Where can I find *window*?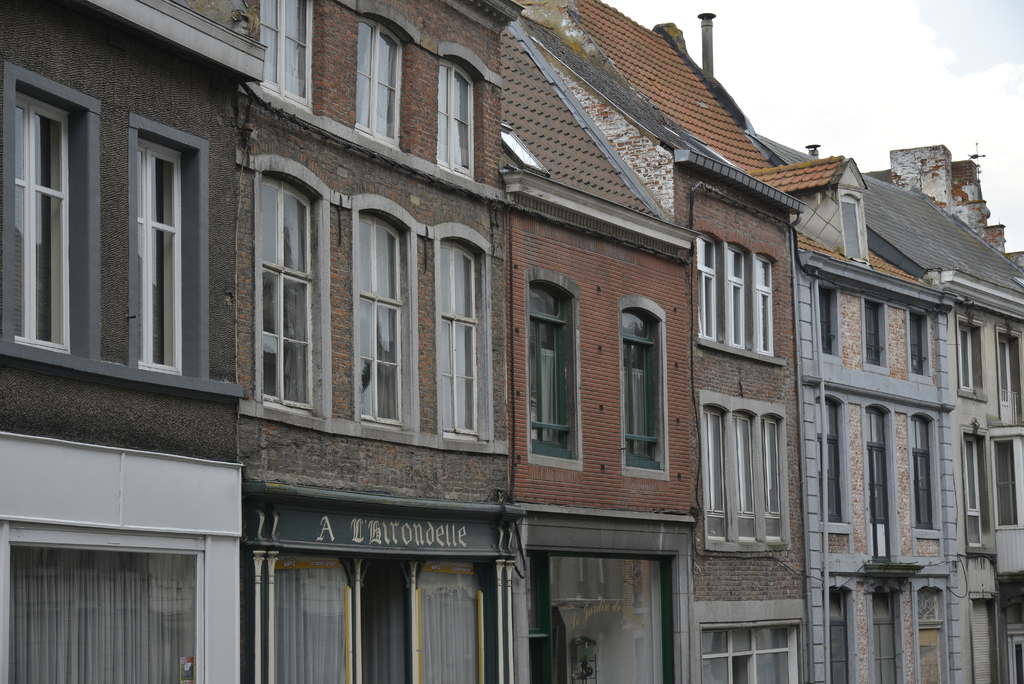
You can find it at box=[692, 390, 786, 548].
